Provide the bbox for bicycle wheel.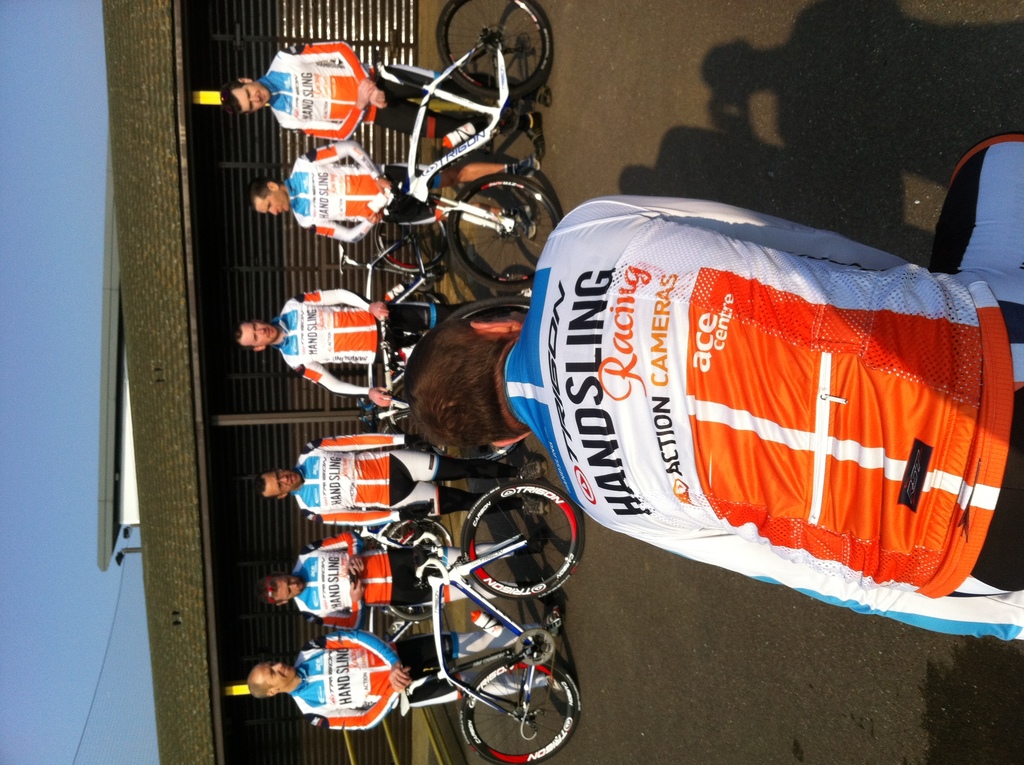
{"left": 371, "top": 221, "right": 447, "bottom": 271}.
